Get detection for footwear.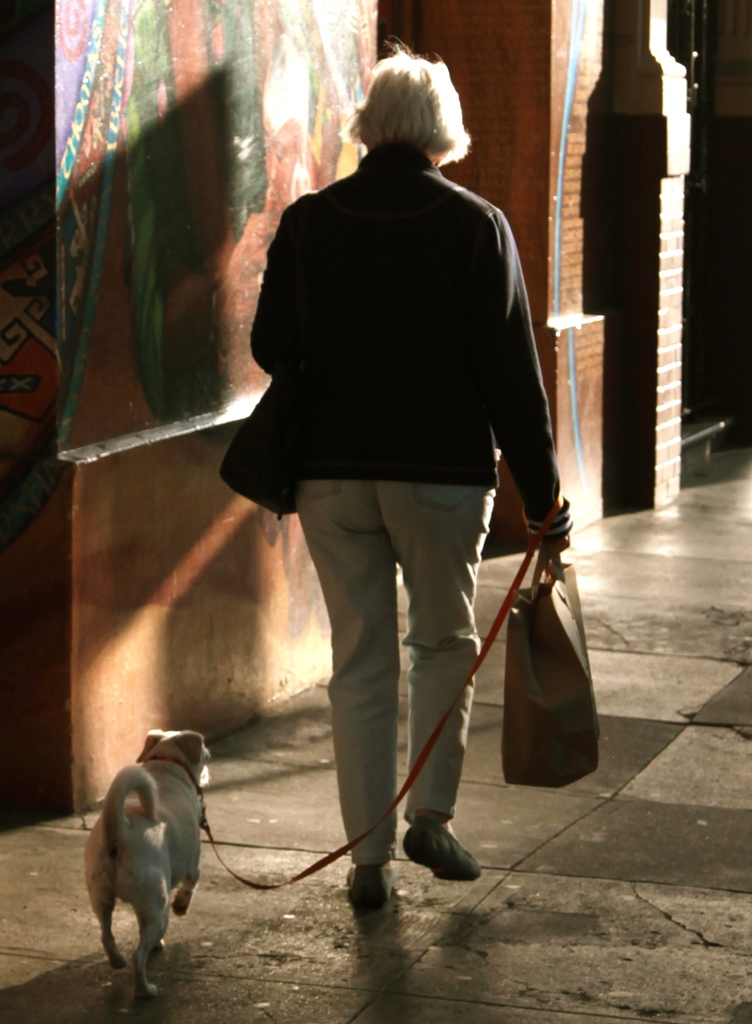
Detection: crop(405, 812, 475, 885).
